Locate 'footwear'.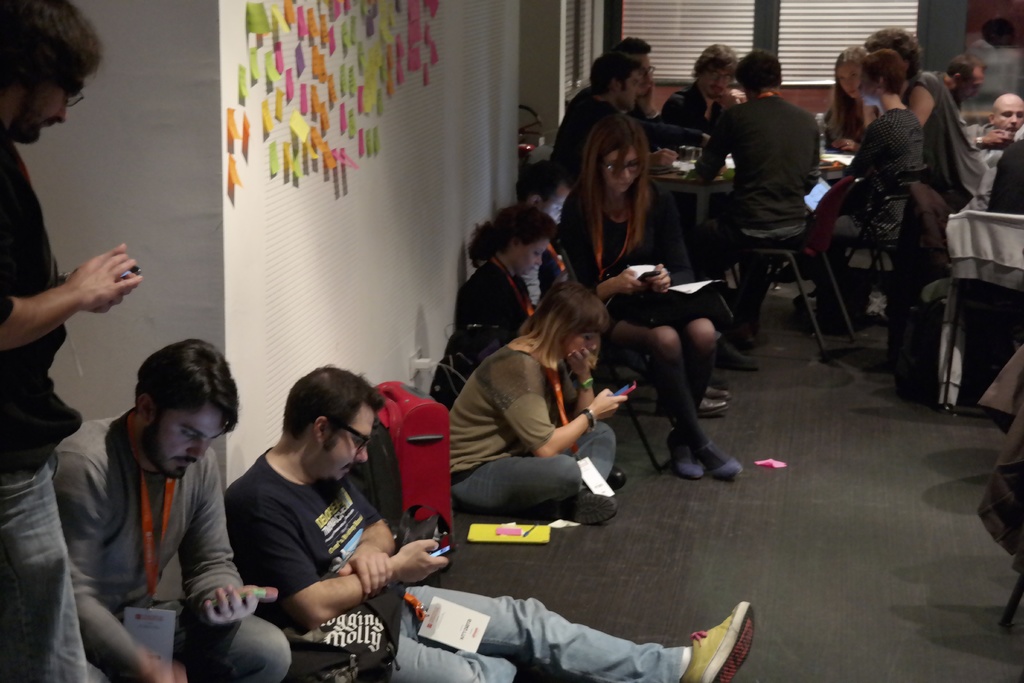
Bounding box: box=[670, 432, 705, 477].
